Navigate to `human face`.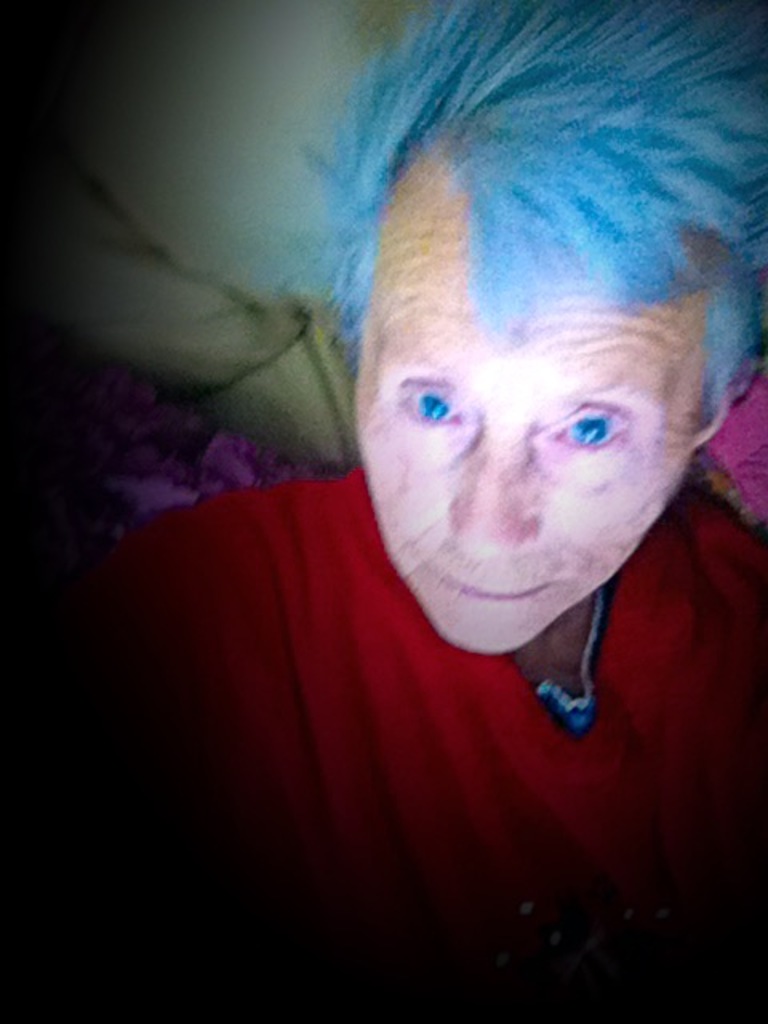
Navigation target: locate(350, 195, 701, 658).
